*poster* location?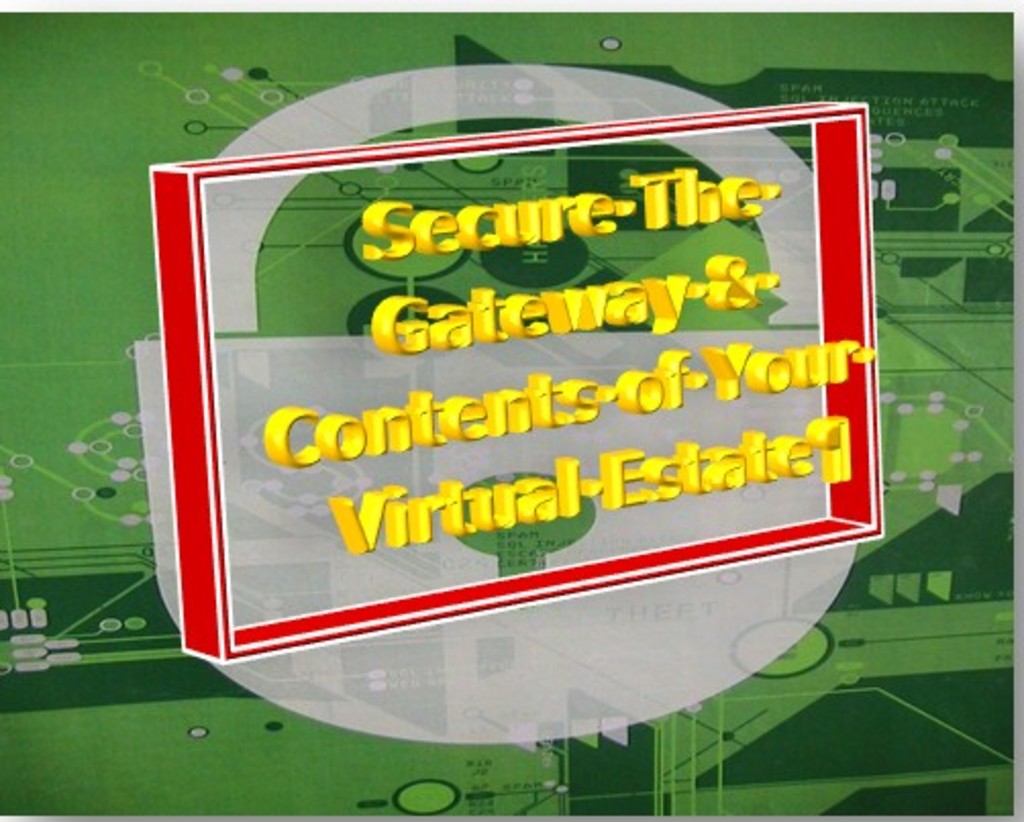
bbox=(0, 0, 1022, 820)
